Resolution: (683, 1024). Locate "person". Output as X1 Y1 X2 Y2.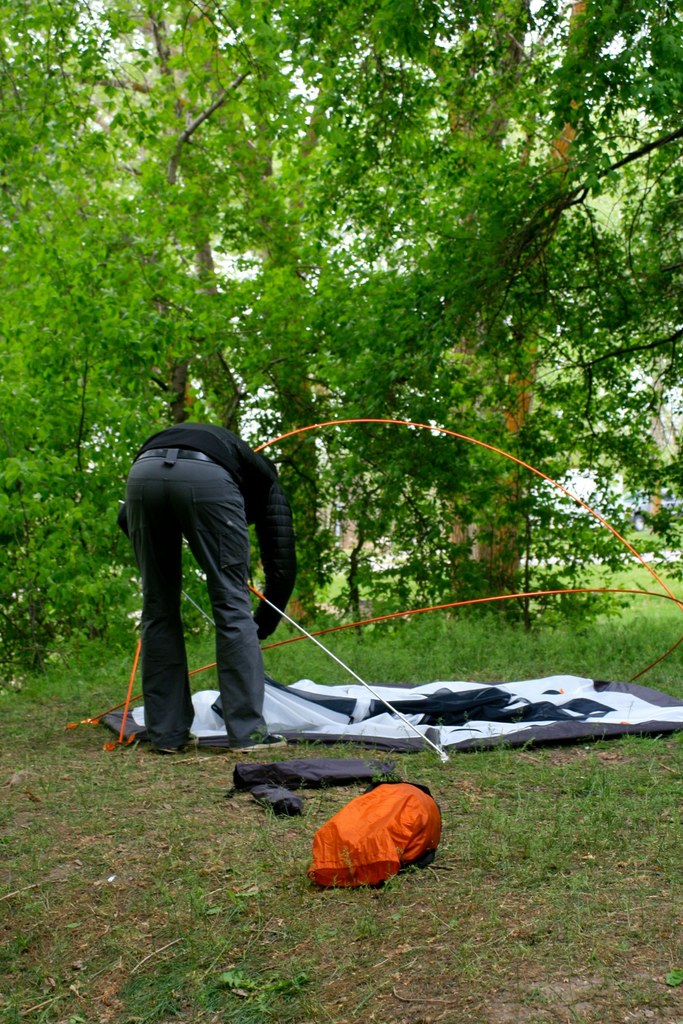
113 424 299 758.
